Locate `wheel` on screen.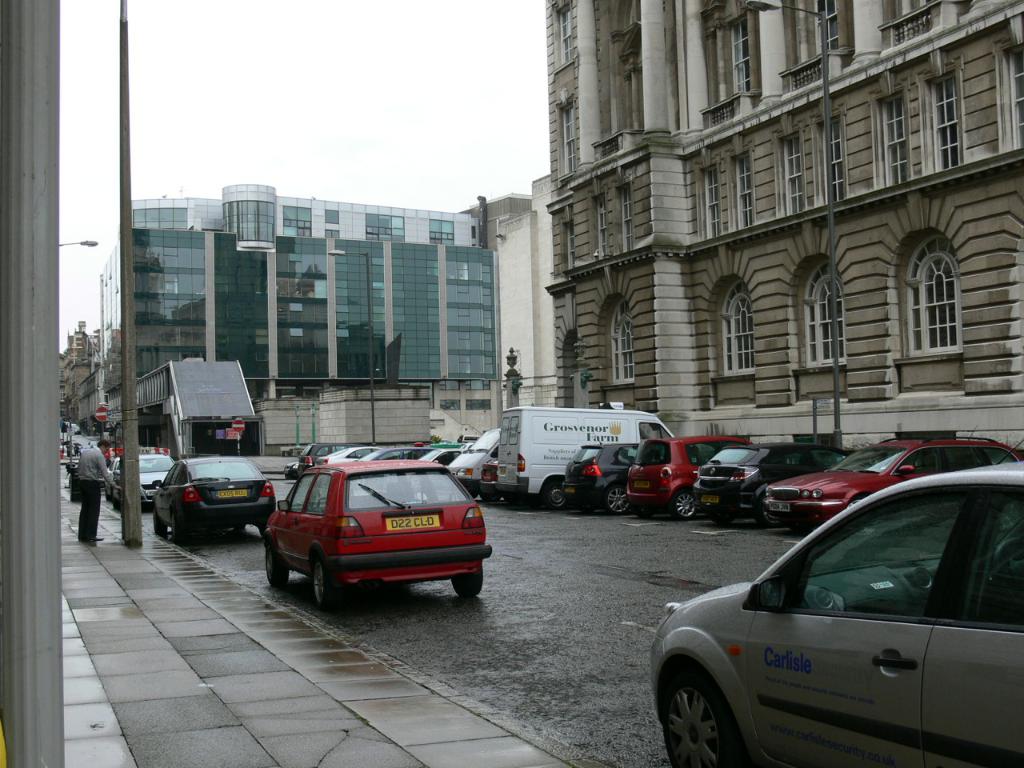
On screen at <box>111,492,118,508</box>.
